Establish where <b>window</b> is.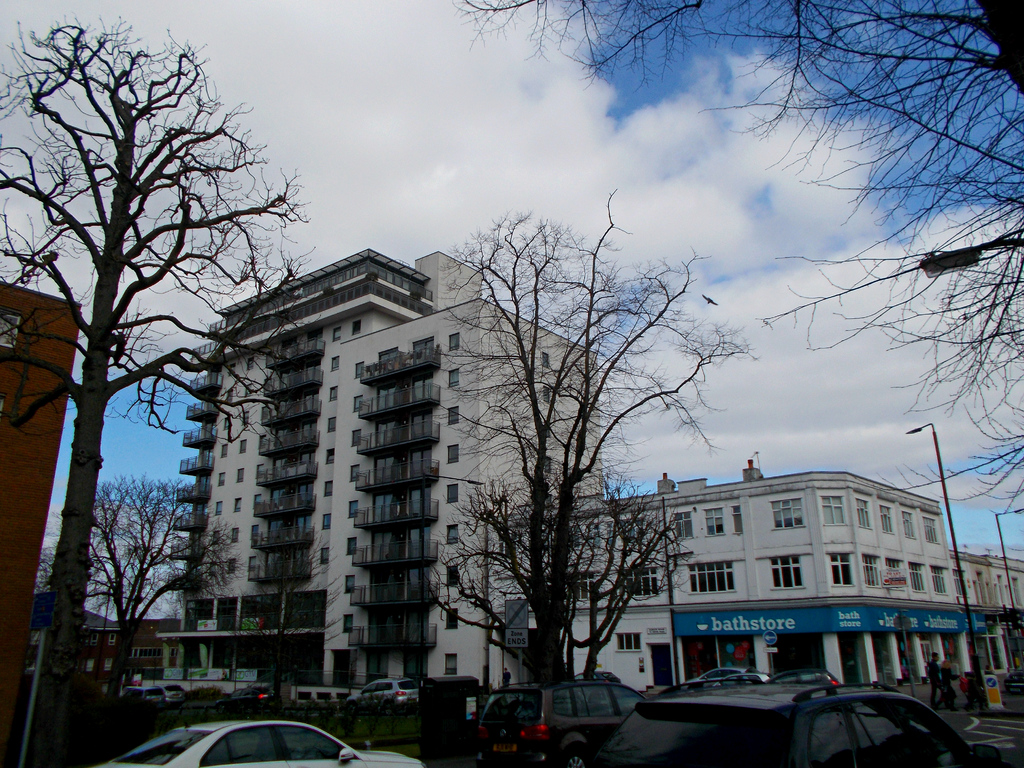
Established at region(250, 525, 260, 551).
